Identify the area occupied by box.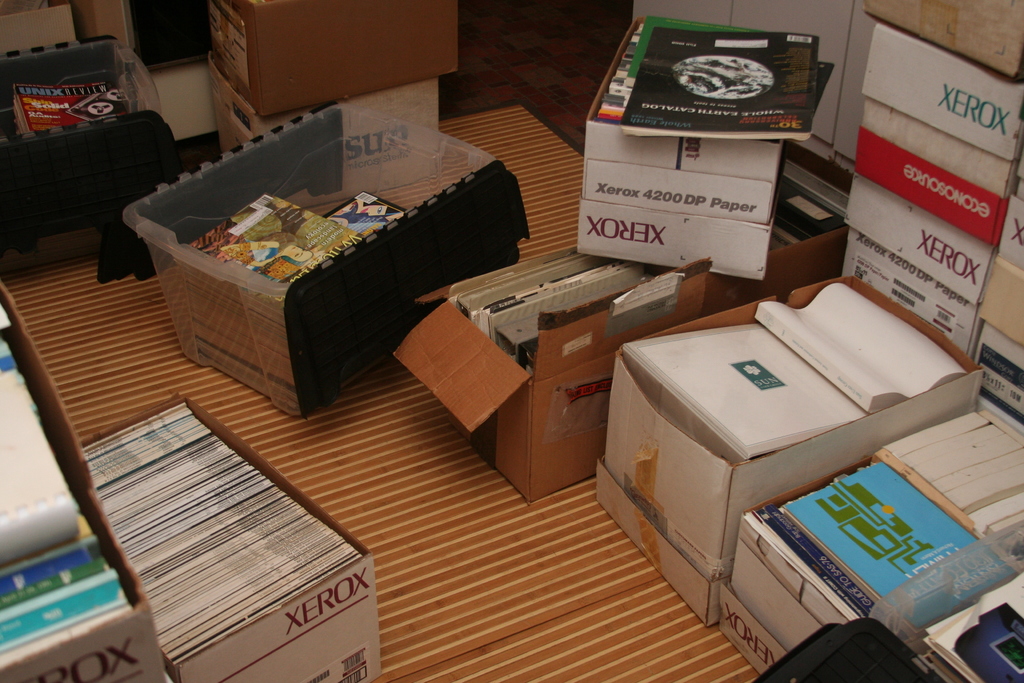
Area: {"left": 210, "top": 68, "right": 446, "bottom": 203}.
